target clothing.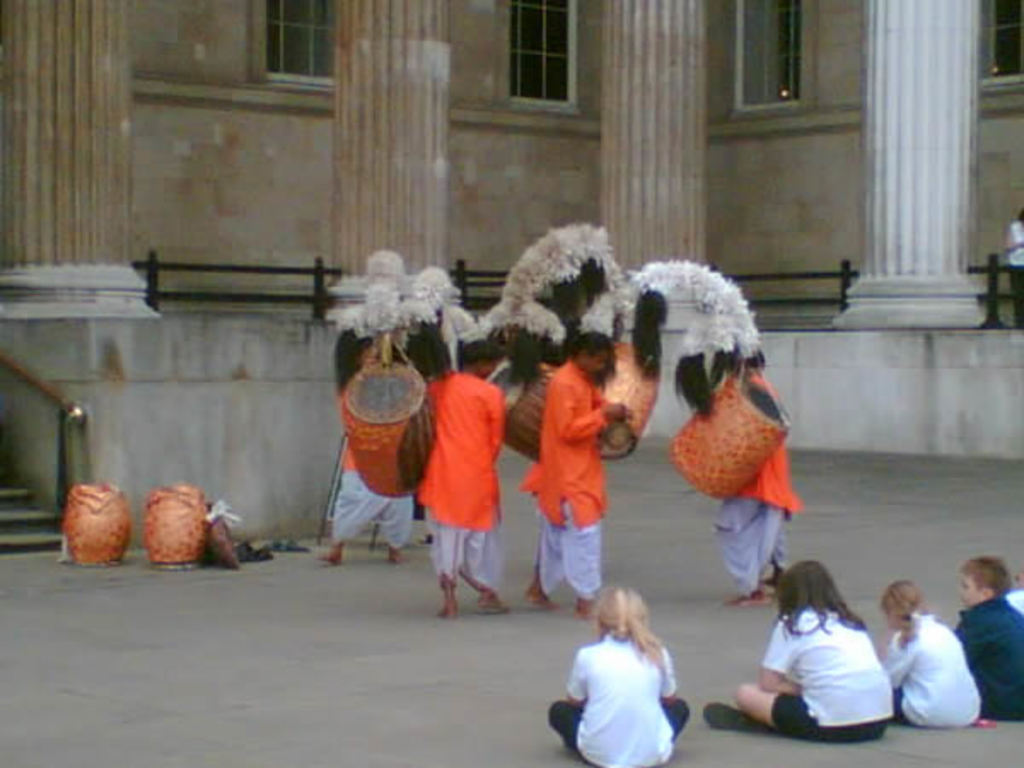
Target region: (left=514, top=357, right=609, bottom=592).
